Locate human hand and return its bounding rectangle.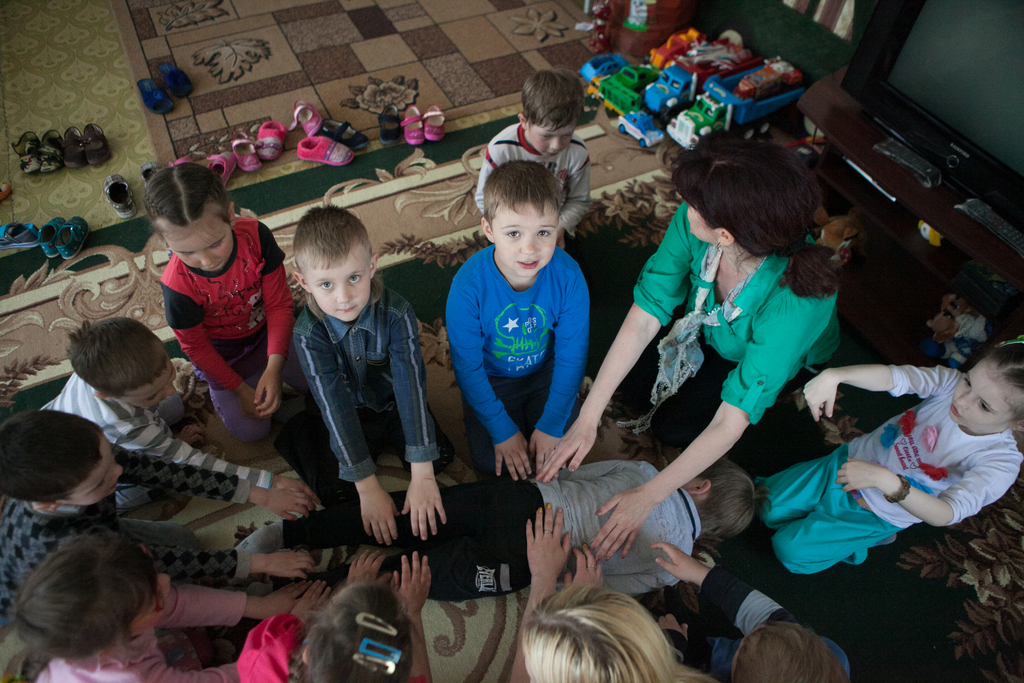
[564, 541, 604, 586].
